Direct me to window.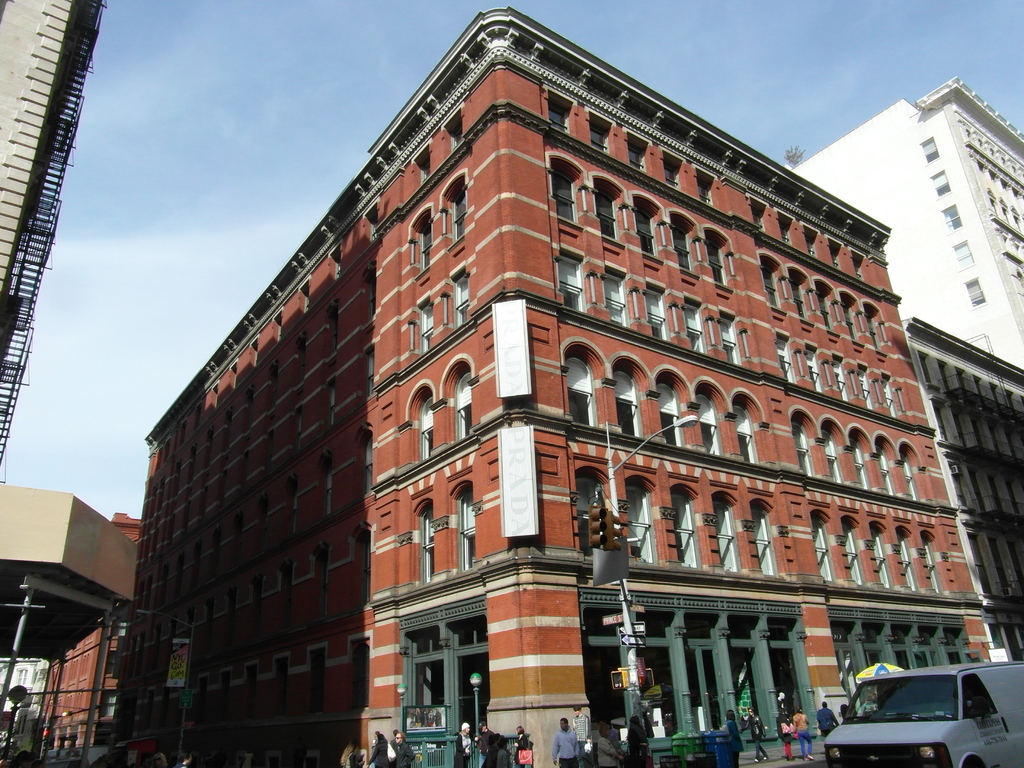
Direction: bbox=(851, 259, 865, 277).
